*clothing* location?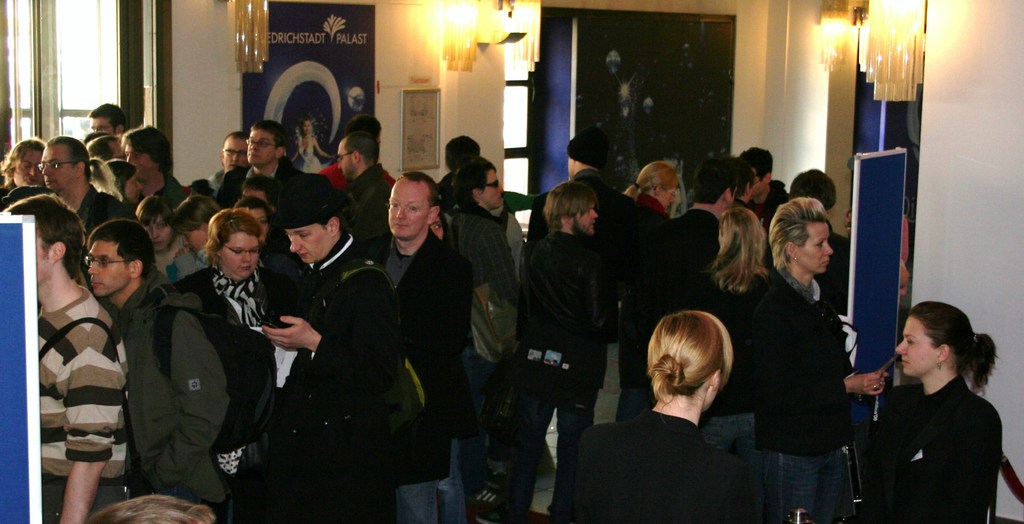
(747, 263, 856, 523)
